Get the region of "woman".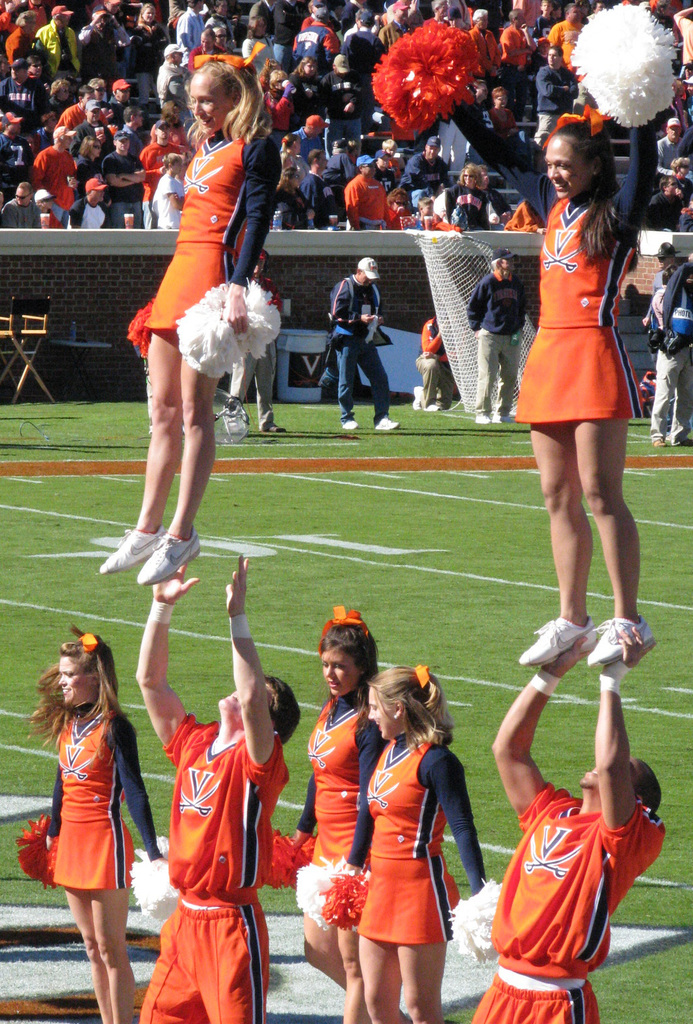
left=22, top=617, right=163, bottom=1023.
